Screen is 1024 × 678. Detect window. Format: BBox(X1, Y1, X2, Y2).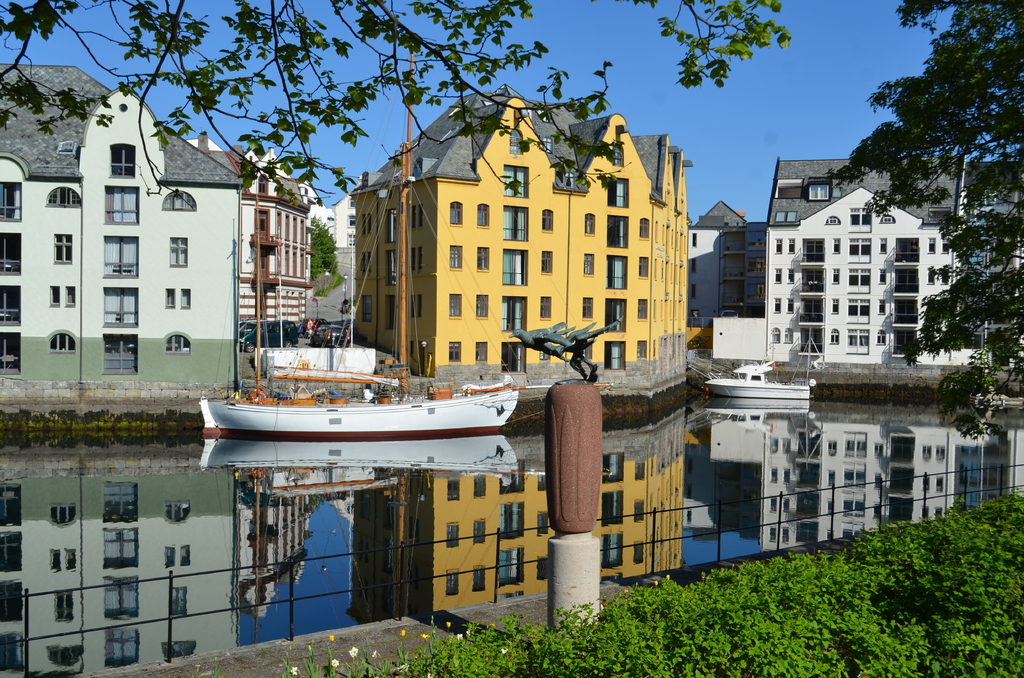
BBox(502, 295, 529, 331).
